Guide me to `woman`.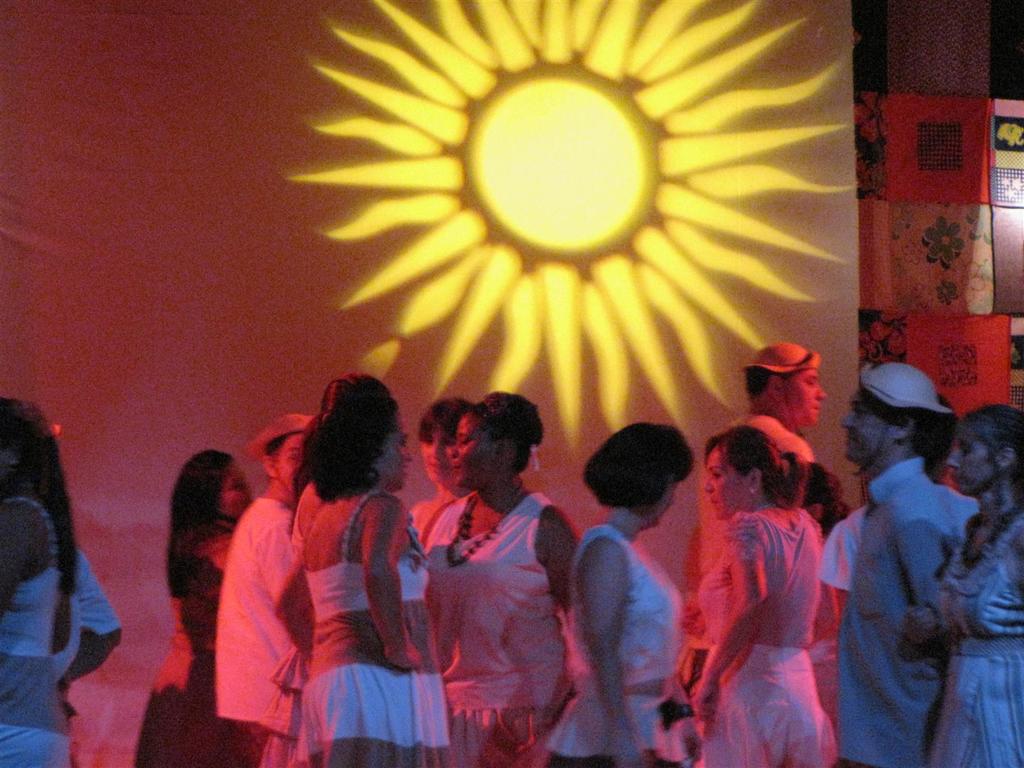
Guidance: crop(547, 422, 706, 767).
